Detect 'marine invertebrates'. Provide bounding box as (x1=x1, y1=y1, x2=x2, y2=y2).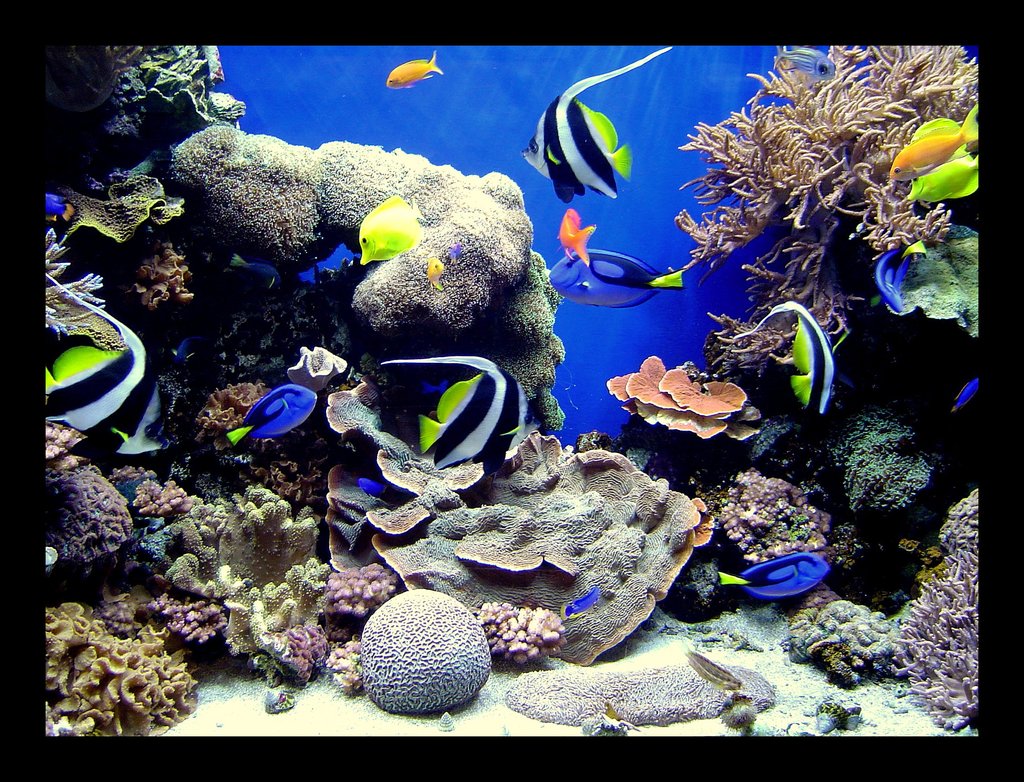
(x1=873, y1=240, x2=925, y2=312).
